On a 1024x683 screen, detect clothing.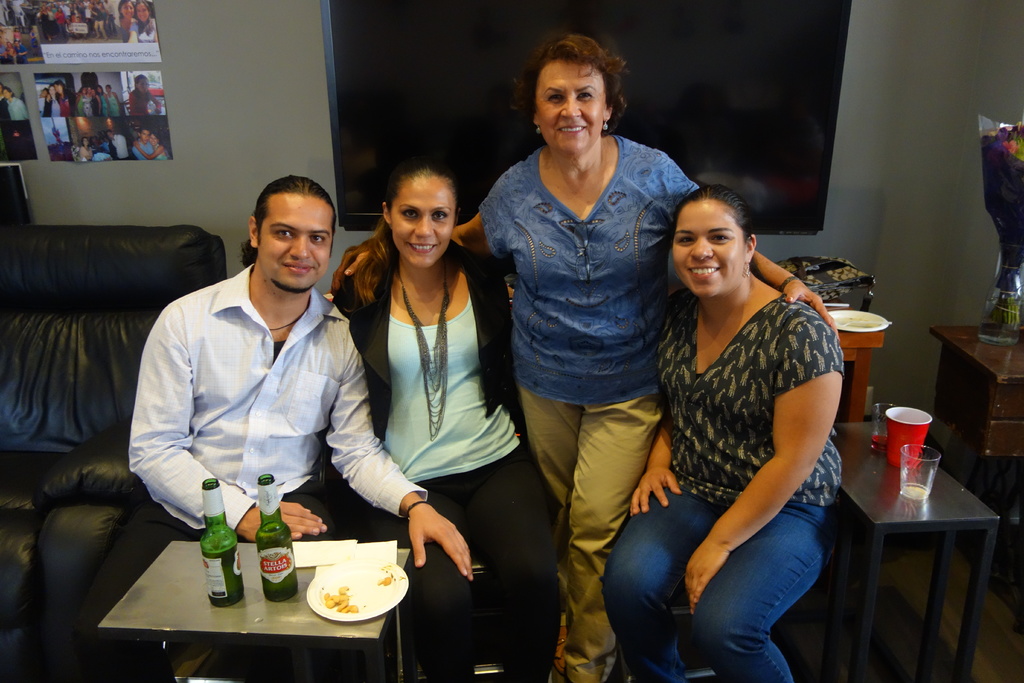
bbox=(599, 278, 845, 682).
